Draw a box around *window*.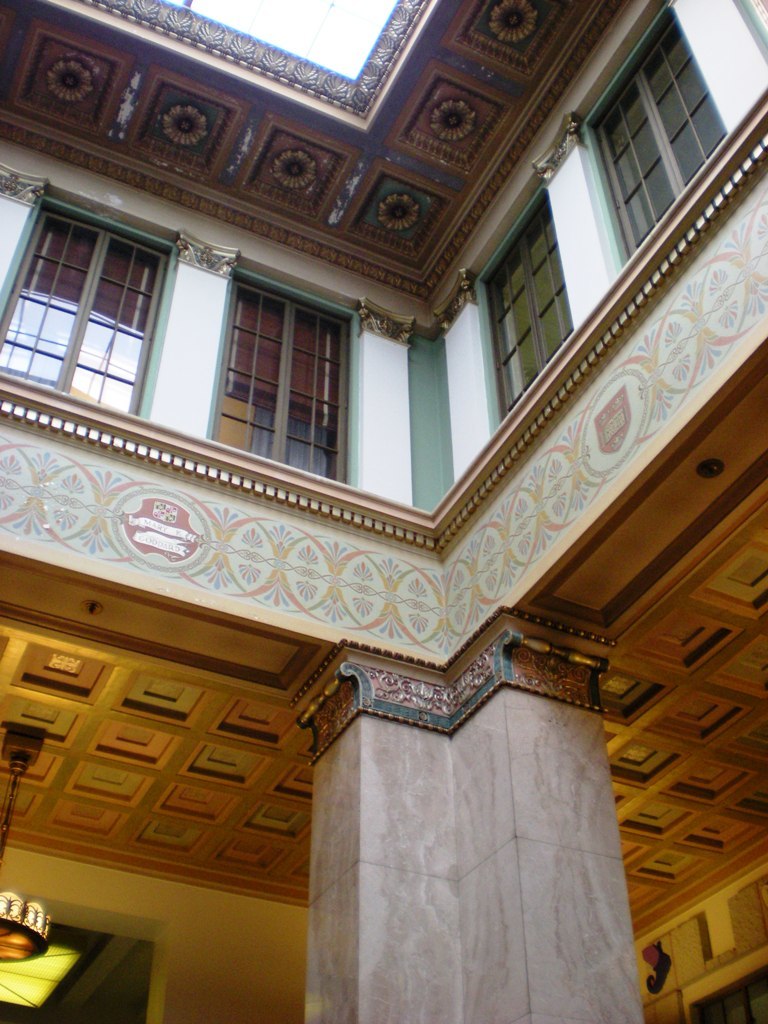
detection(583, 15, 749, 264).
